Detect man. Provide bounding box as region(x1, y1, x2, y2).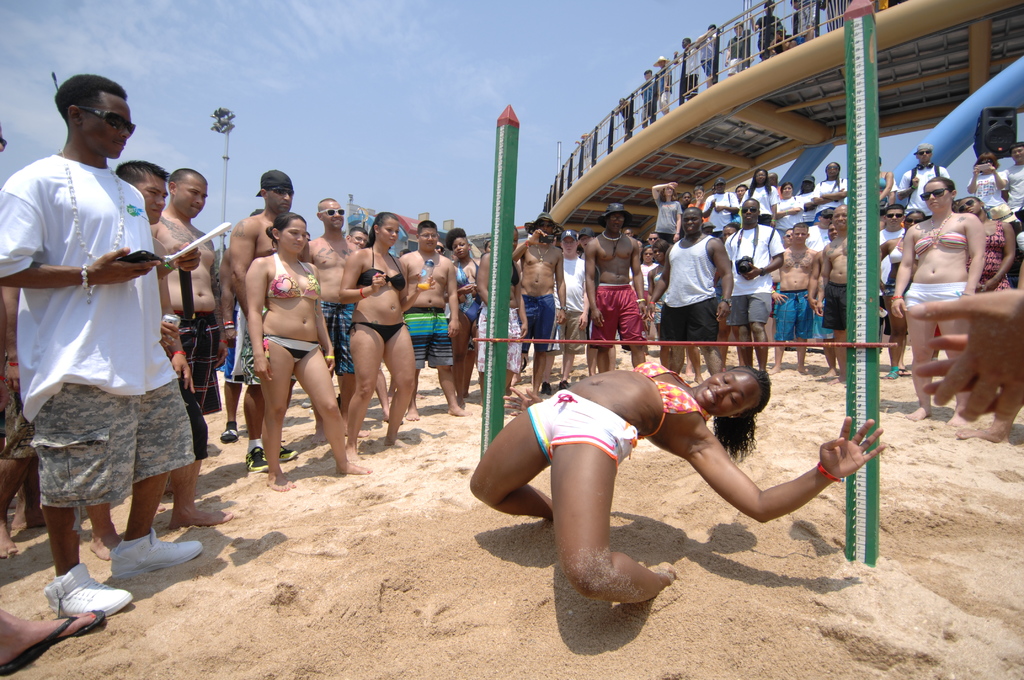
region(895, 143, 954, 218).
